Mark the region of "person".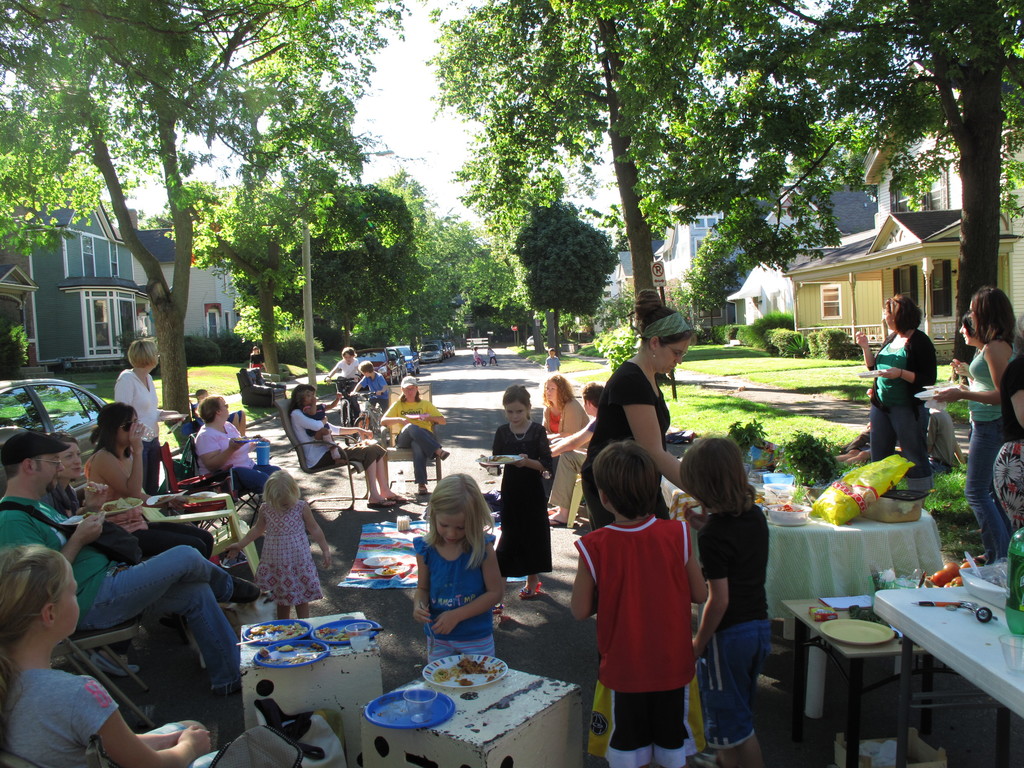
Region: <region>82, 401, 148, 520</region>.
